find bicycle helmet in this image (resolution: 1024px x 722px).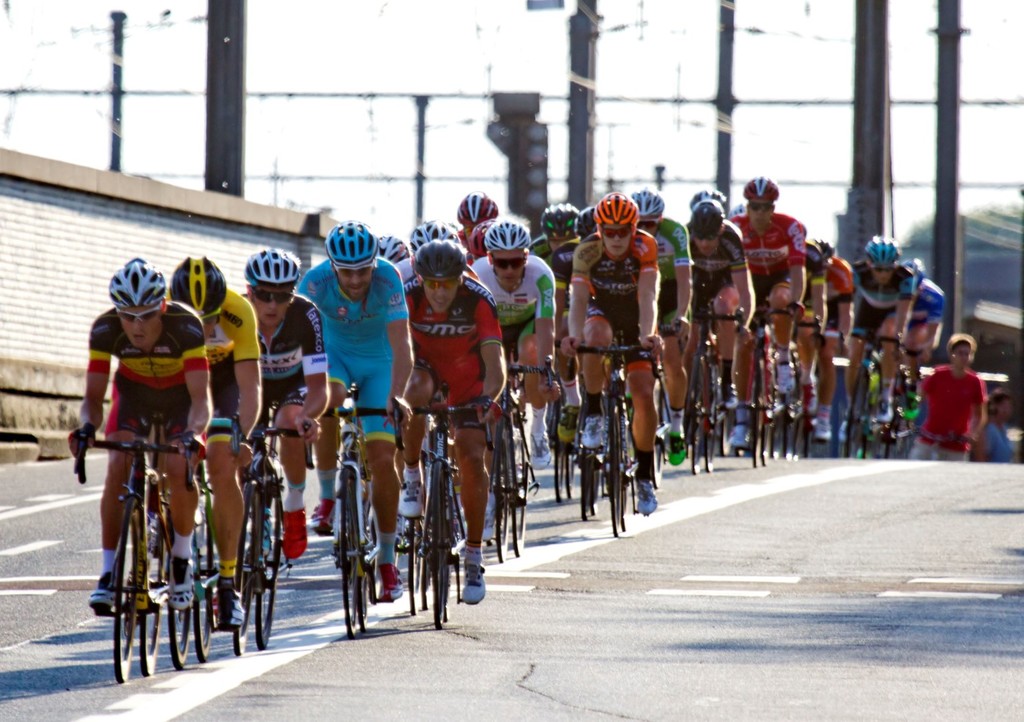
742,174,781,202.
